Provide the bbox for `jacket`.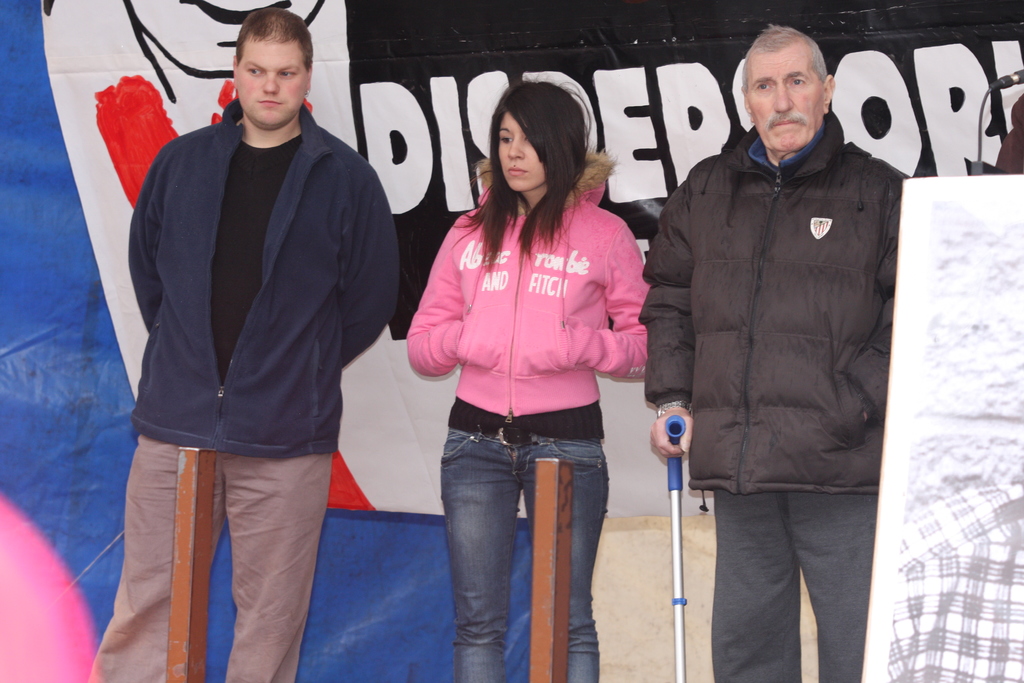
<region>405, 142, 649, 448</region>.
